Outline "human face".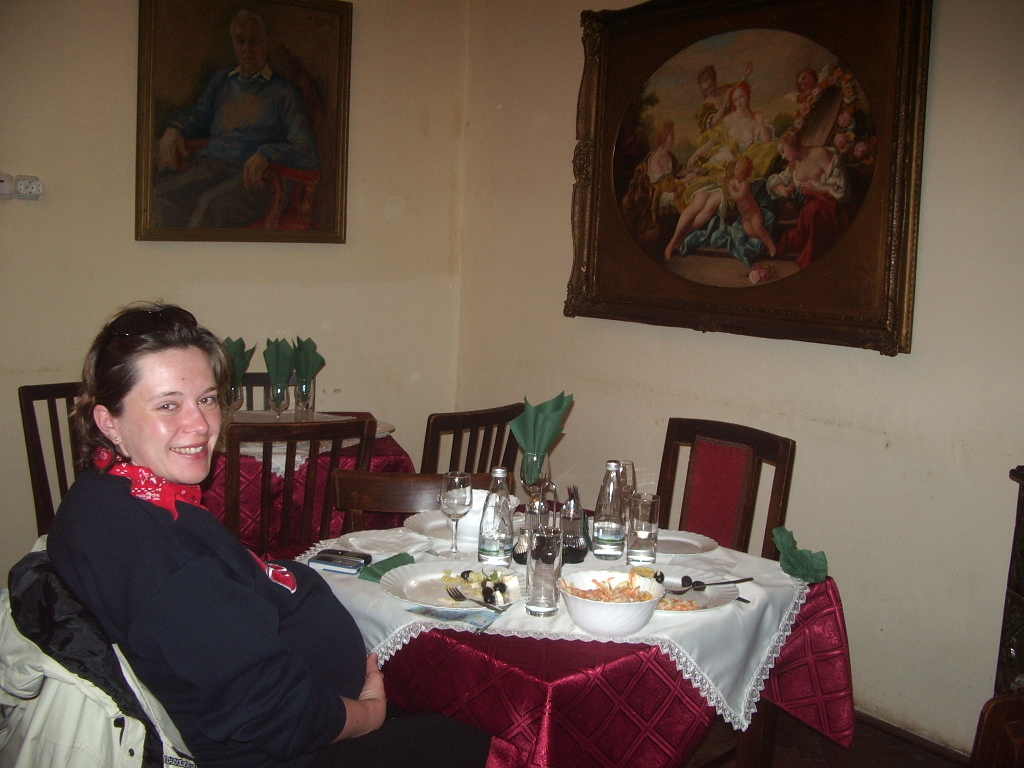
Outline: locate(123, 346, 218, 482).
